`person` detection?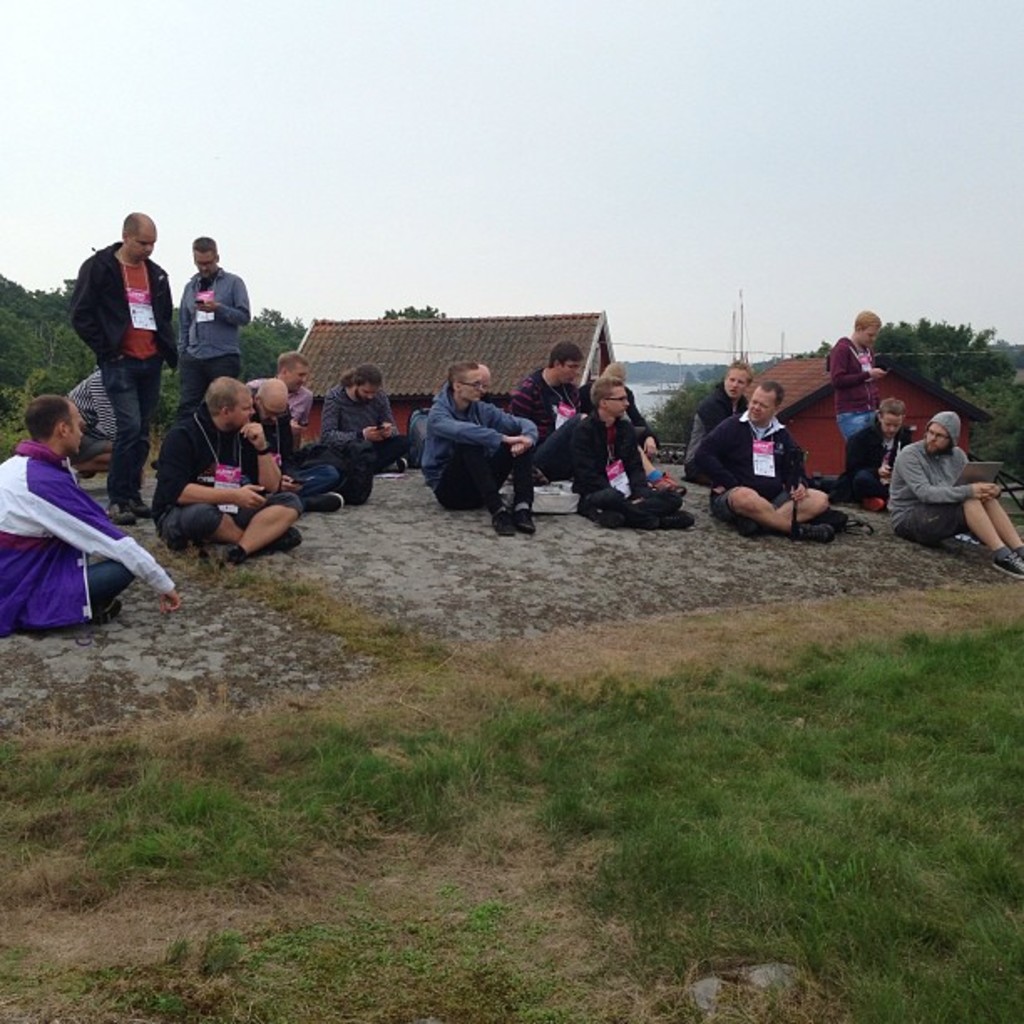
crop(504, 340, 589, 448)
